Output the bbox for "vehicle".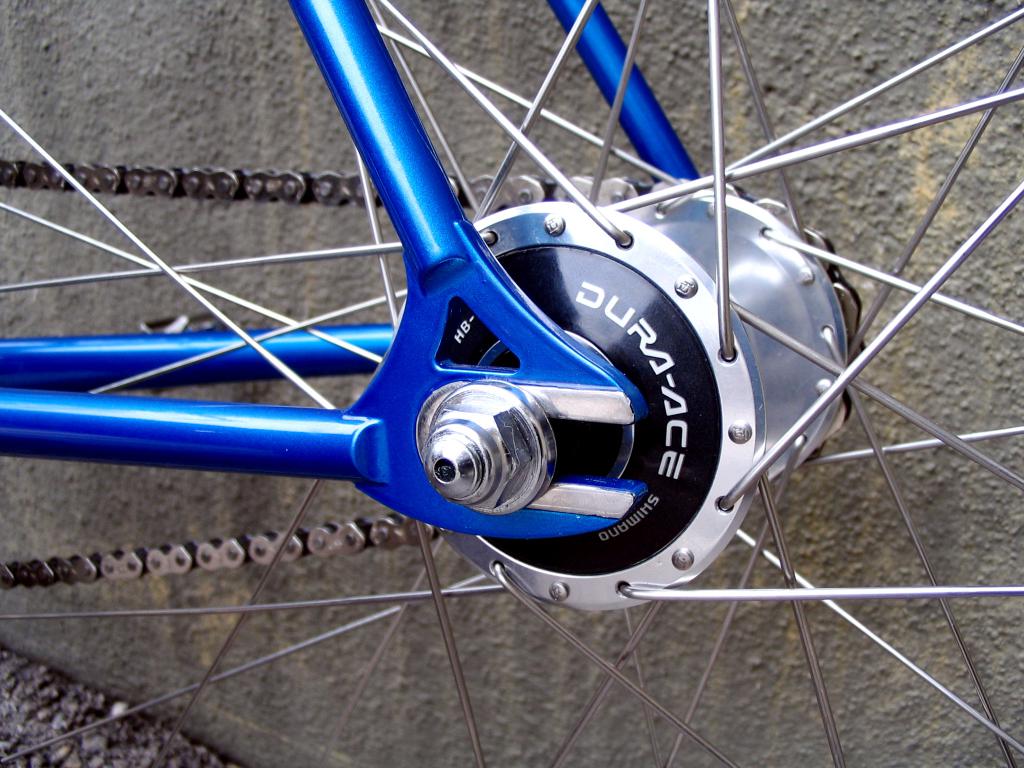
[left=0, top=0, right=1023, bottom=767].
